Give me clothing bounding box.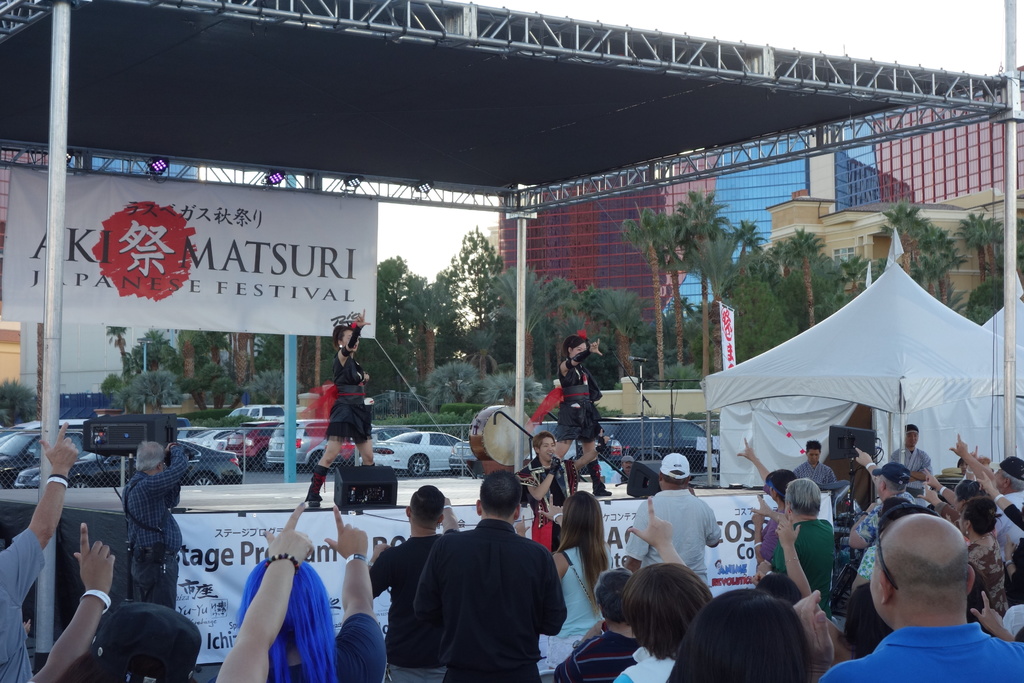
(left=121, top=439, right=187, bottom=613).
